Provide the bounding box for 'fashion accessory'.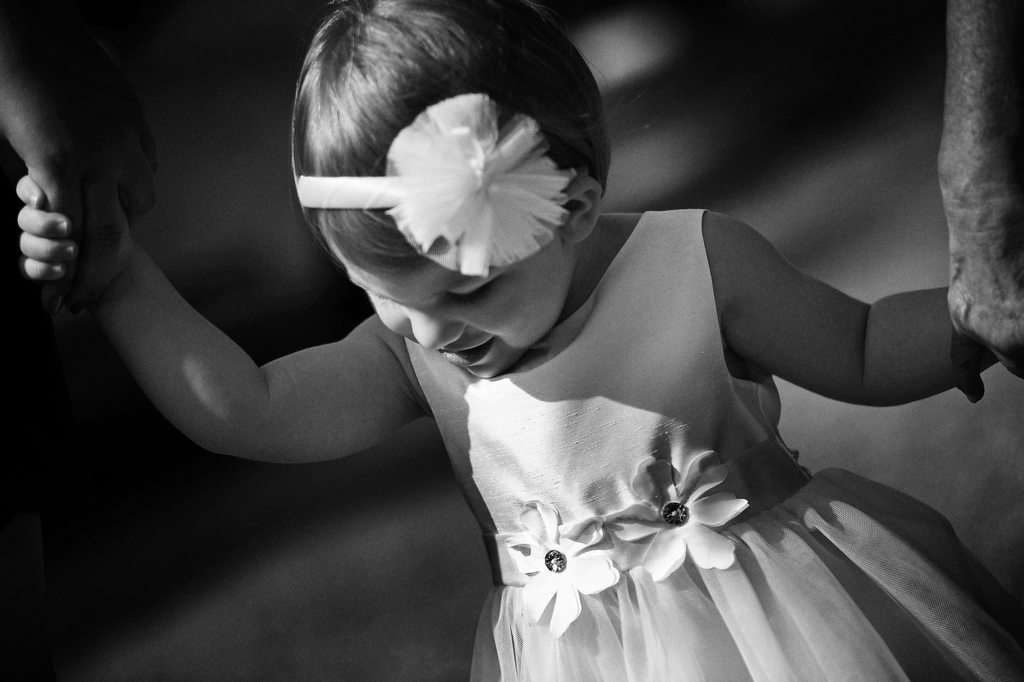
{"left": 296, "top": 90, "right": 579, "bottom": 277}.
